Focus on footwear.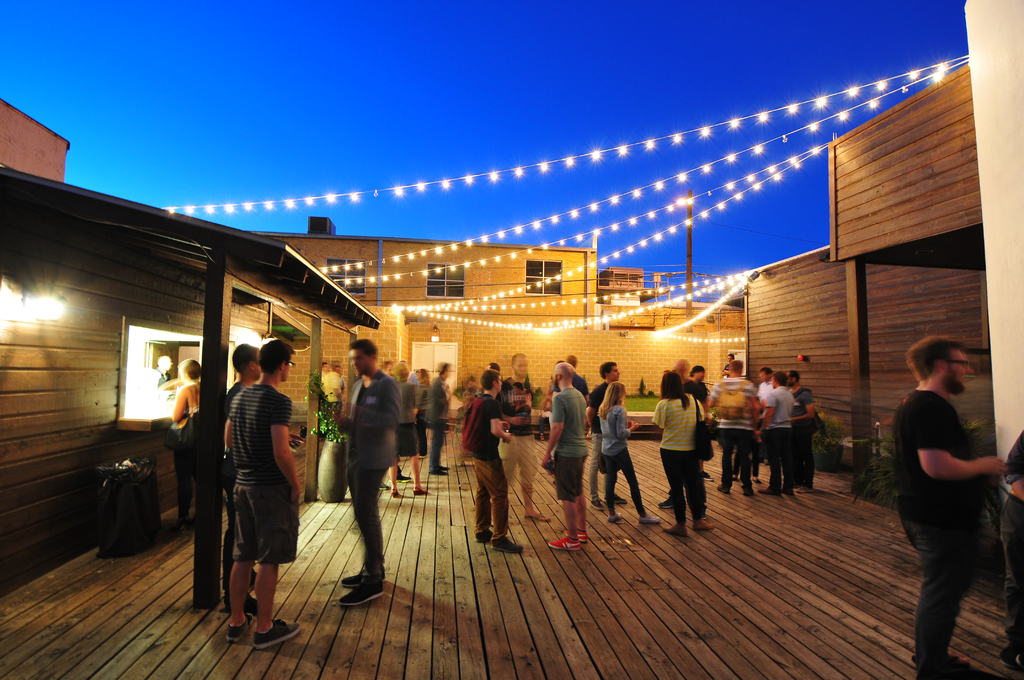
Focused at rect(637, 514, 660, 521).
